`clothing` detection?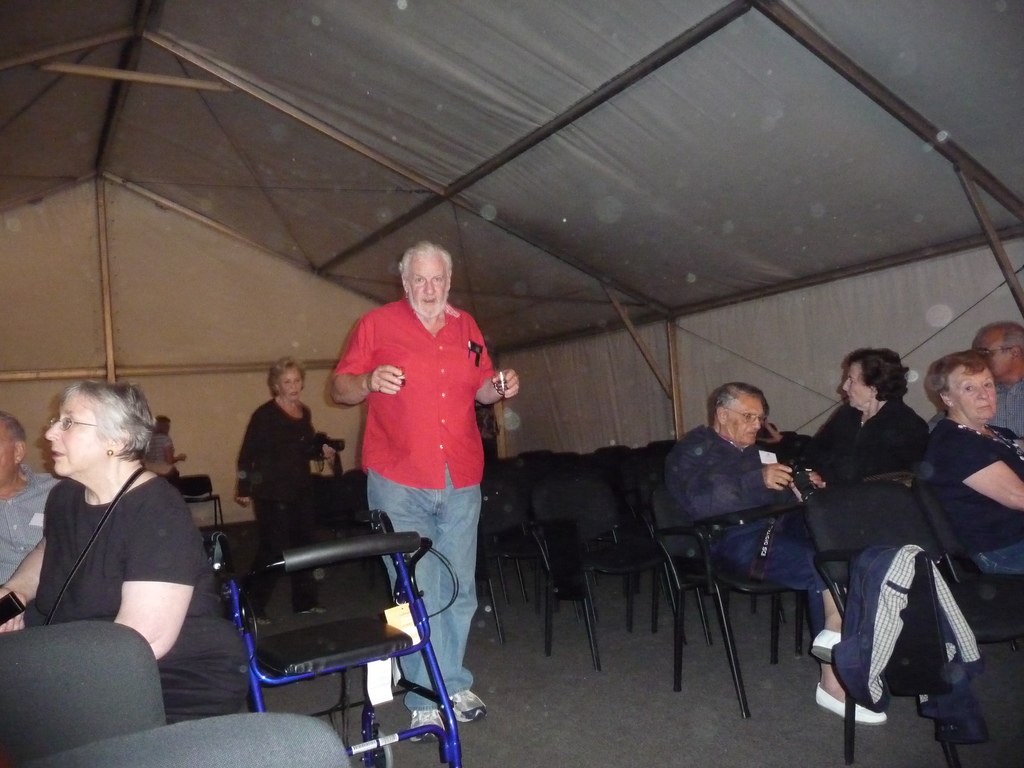
[left=662, top=422, right=837, bottom=668]
